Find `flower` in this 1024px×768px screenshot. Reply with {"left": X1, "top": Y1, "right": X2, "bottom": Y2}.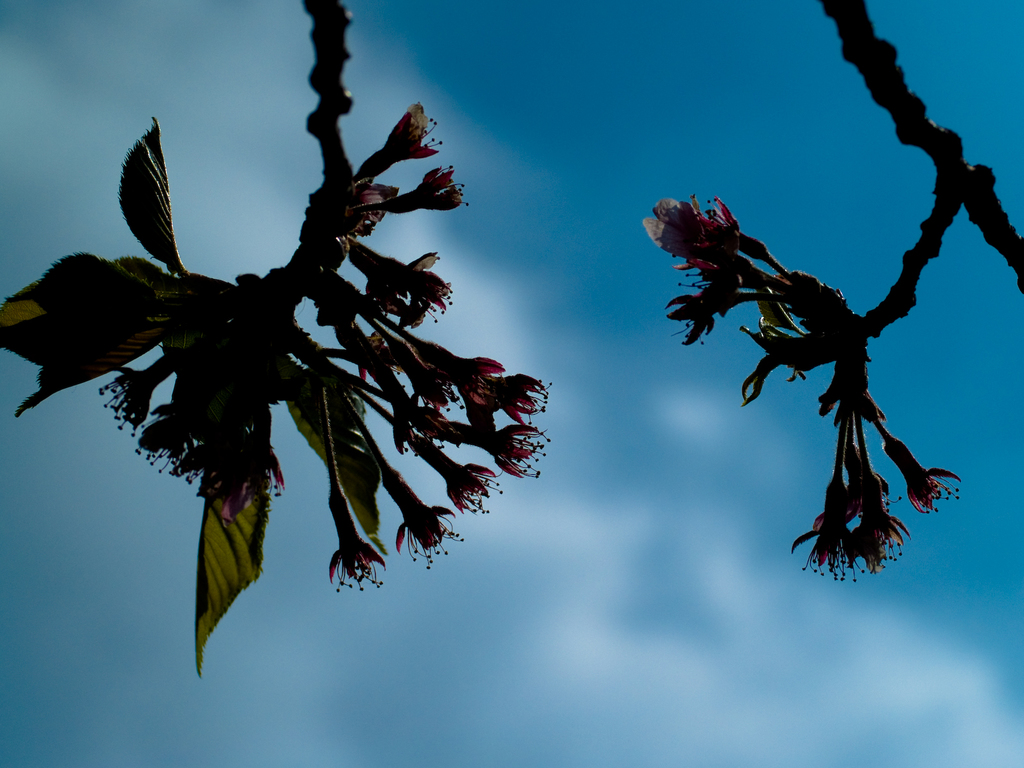
{"left": 346, "top": 93, "right": 449, "bottom": 193}.
